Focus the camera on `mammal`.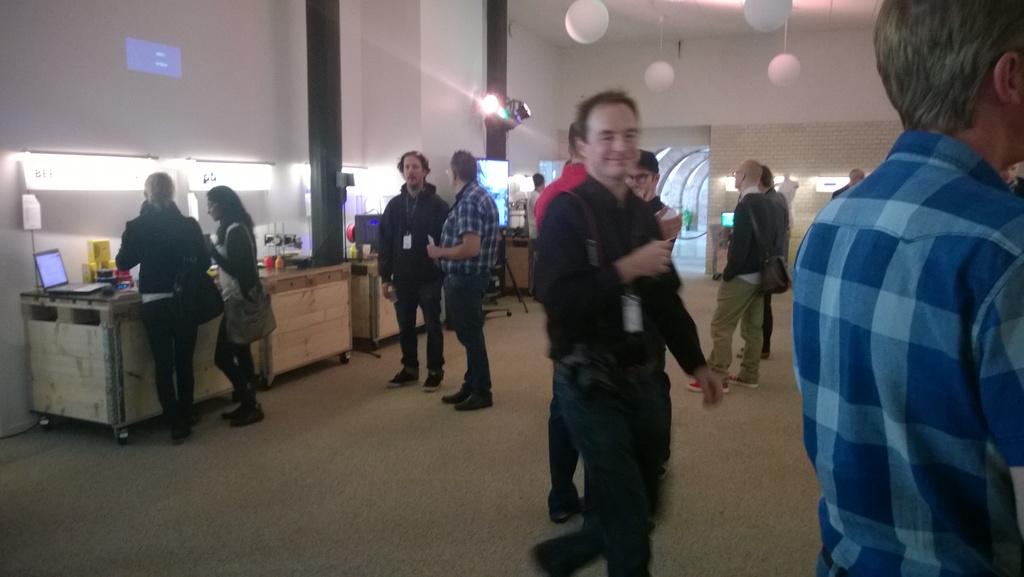
Focus region: (692,156,781,392).
